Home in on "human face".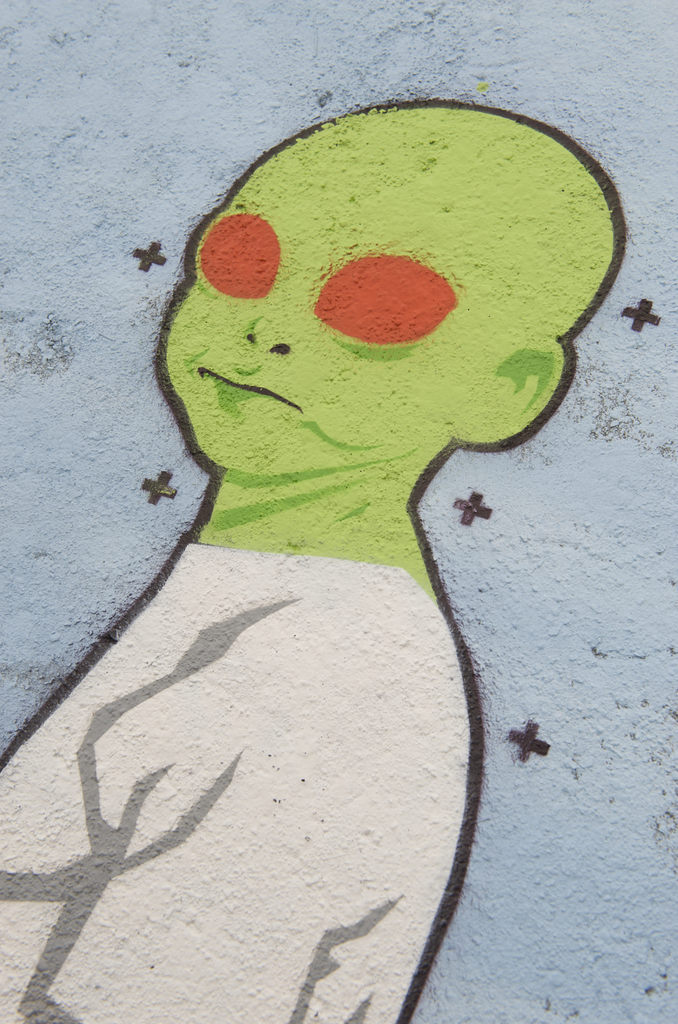
Homed in at x1=145 y1=127 x2=574 y2=477.
